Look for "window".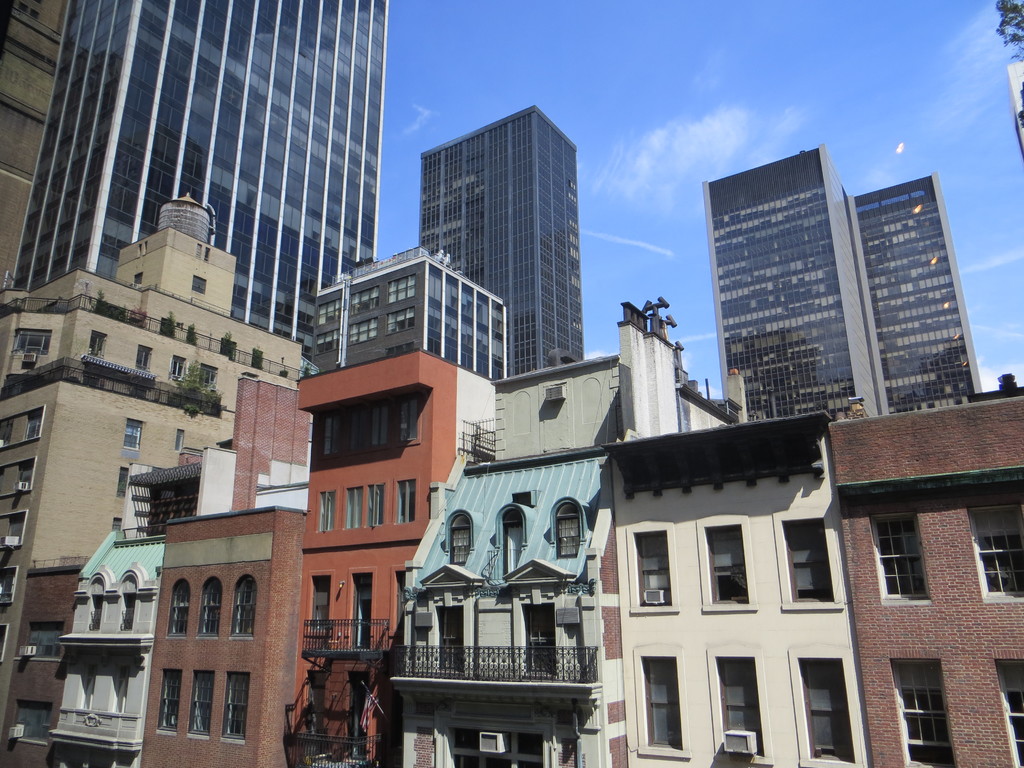
Found: <box>502,516,523,570</box>.
